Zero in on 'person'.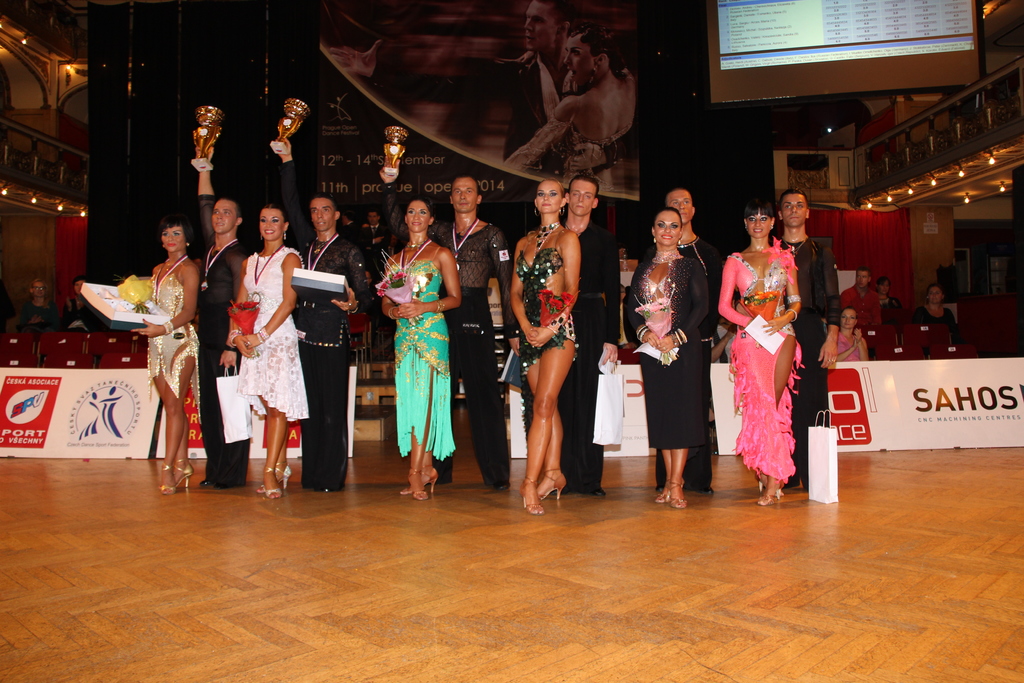
Zeroed in: crop(621, 207, 711, 509).
